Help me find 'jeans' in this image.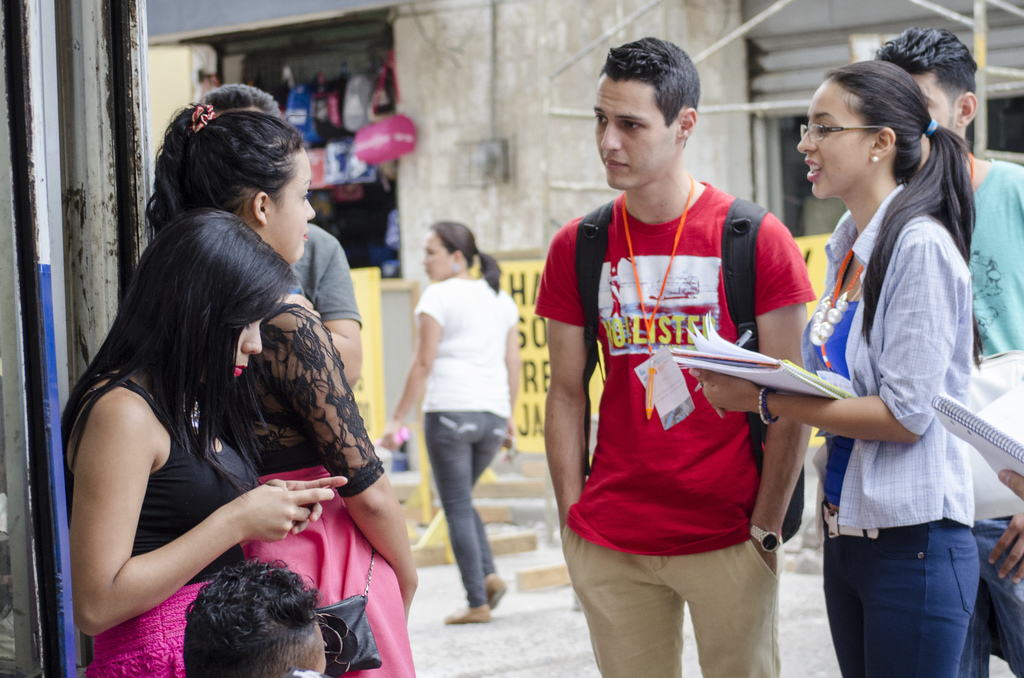
Found it: pyautogui.locateOnScreen(414, 403, 506, 627).
